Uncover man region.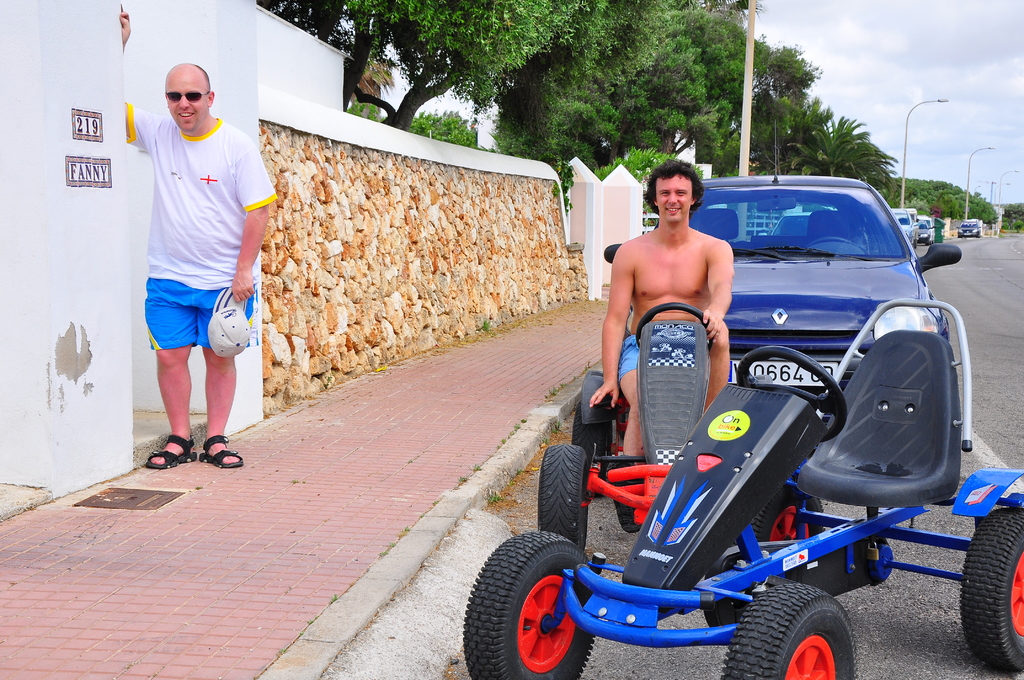
Uncovered: (127,47,273,489).
